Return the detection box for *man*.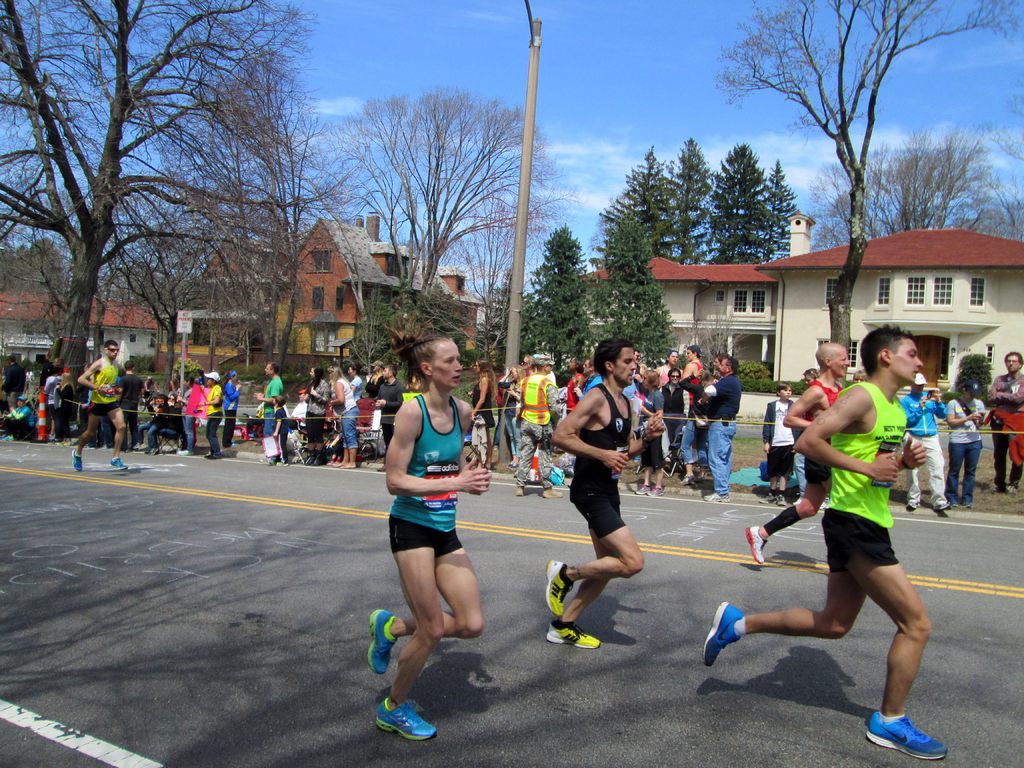
region(900, 372, 952, 515).
